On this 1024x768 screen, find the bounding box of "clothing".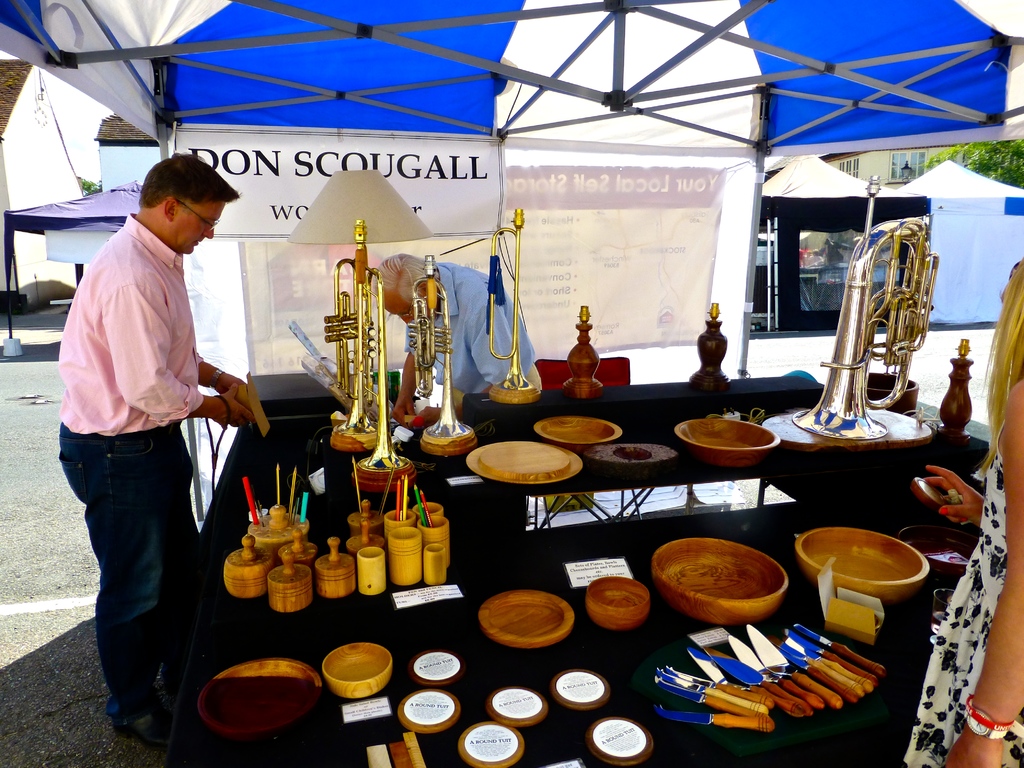
Bounding box: box(902, 441, 1023, 767).
